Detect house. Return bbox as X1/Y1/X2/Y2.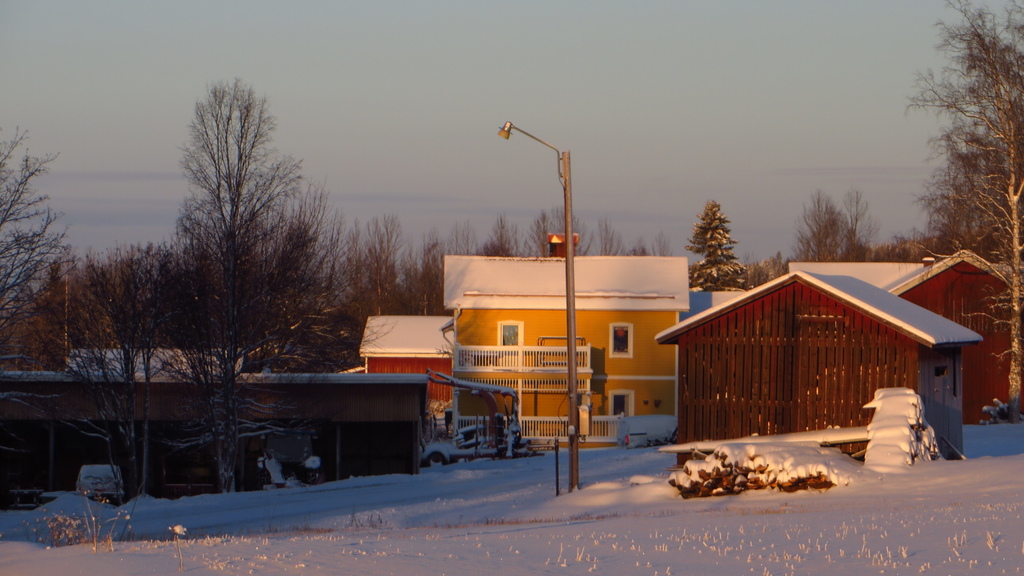
440/231/684/457.
